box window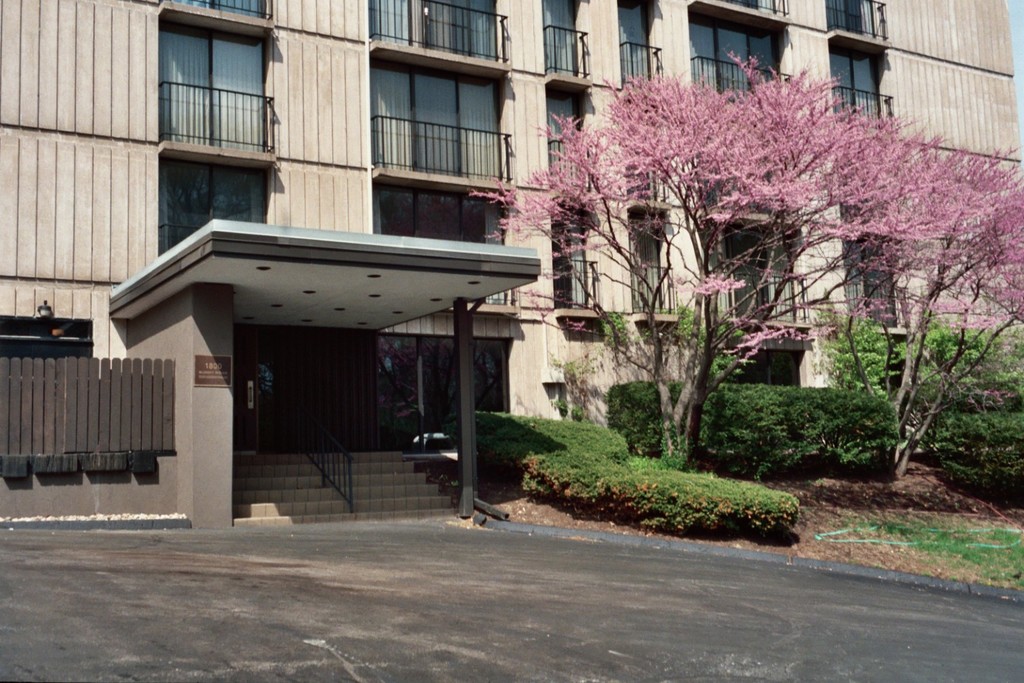
box=[356, 179, 517, 303]
